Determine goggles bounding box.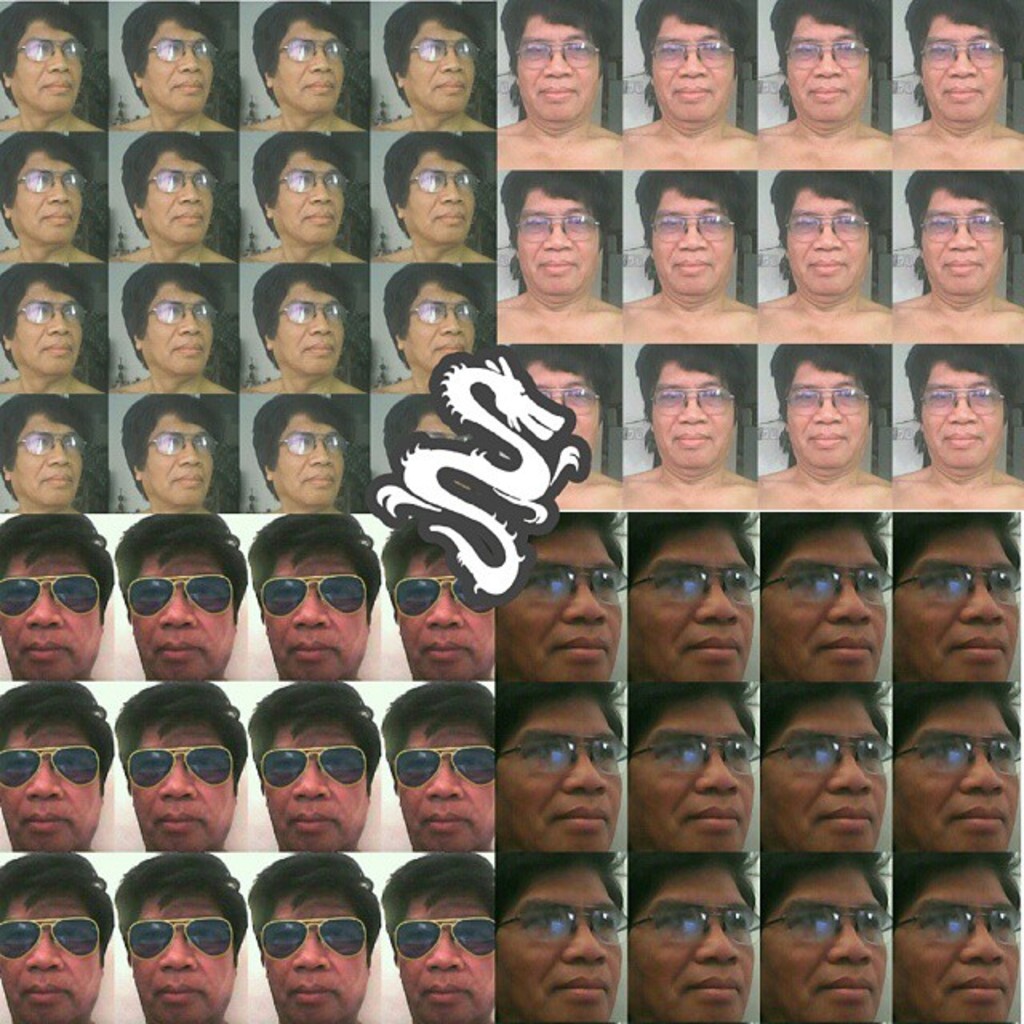
Determined: box=[122, 907, 253, 962].
